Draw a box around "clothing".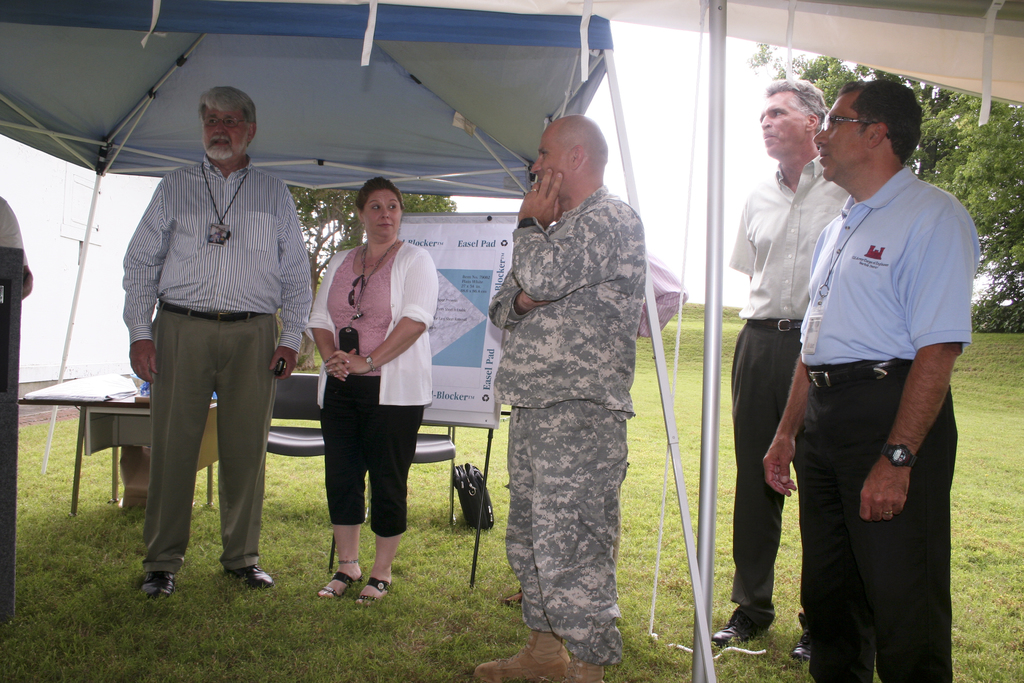
select_region(0, 197, 30, 307).
